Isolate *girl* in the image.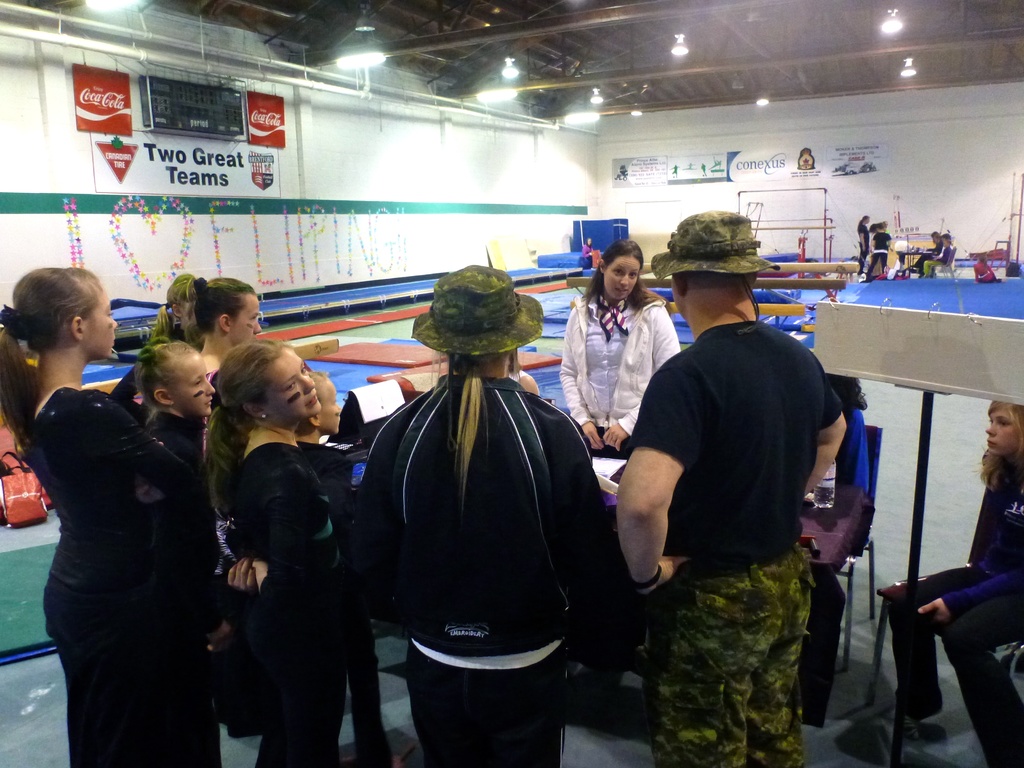
Isolated region: <bbox>294, 368, 400, 767</bbox>.
